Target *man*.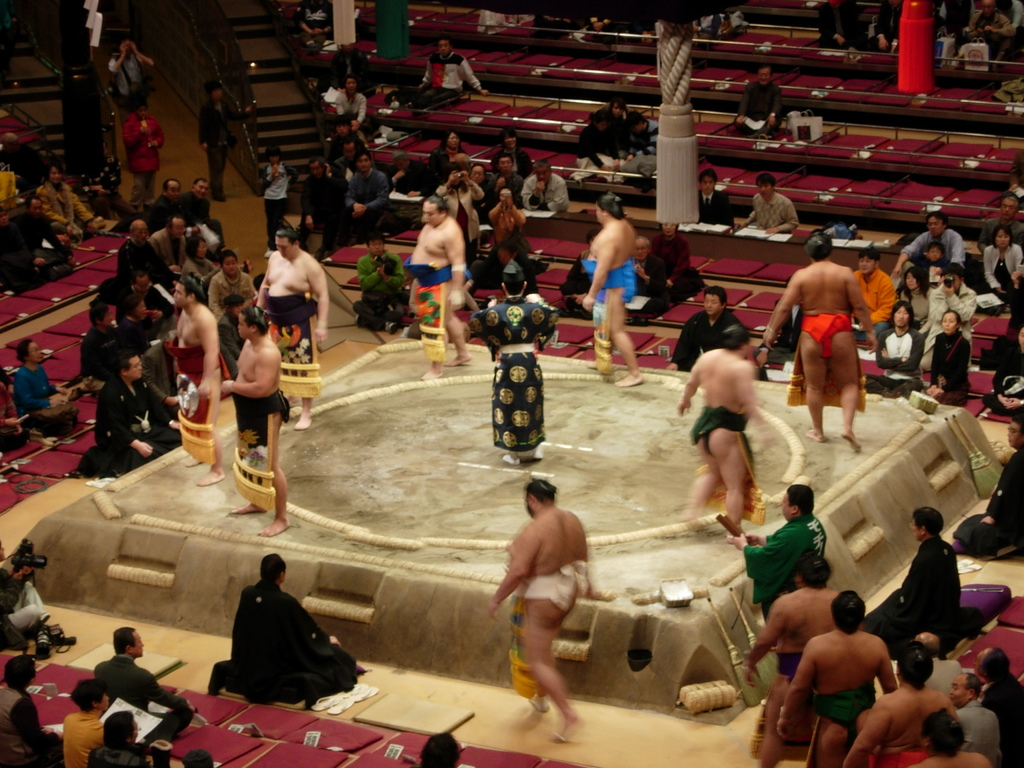
Target region: bbox=(912, 632, 961, 700).
